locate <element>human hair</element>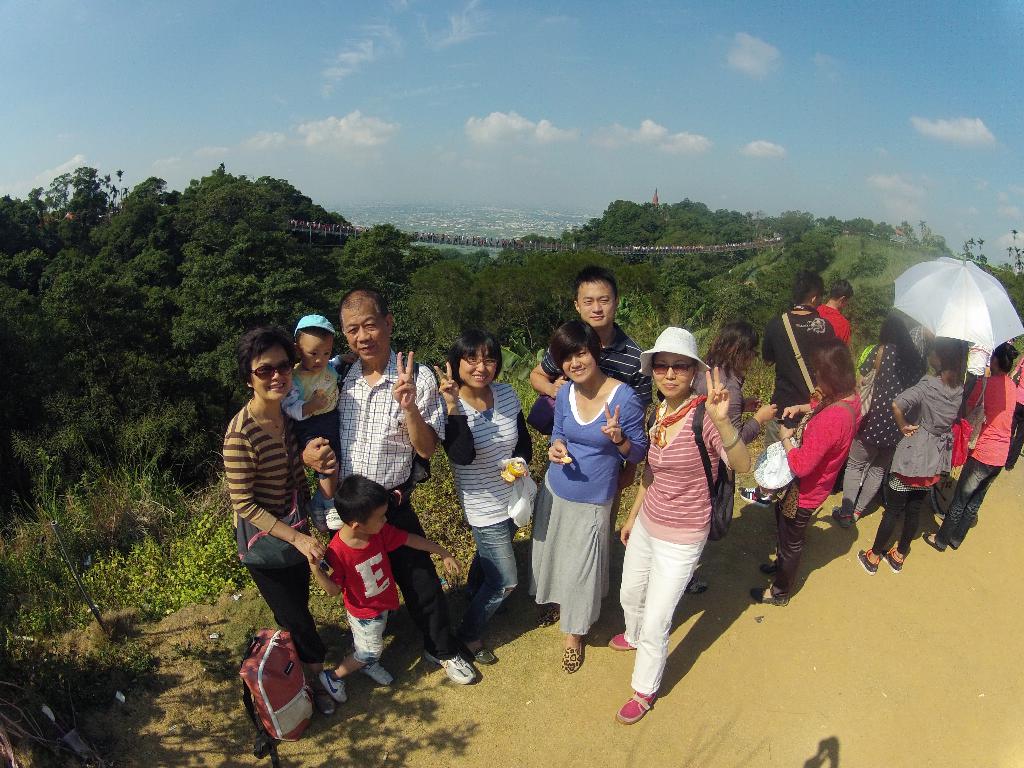
[x1=703, y1=320, x2=759, y2=380]
